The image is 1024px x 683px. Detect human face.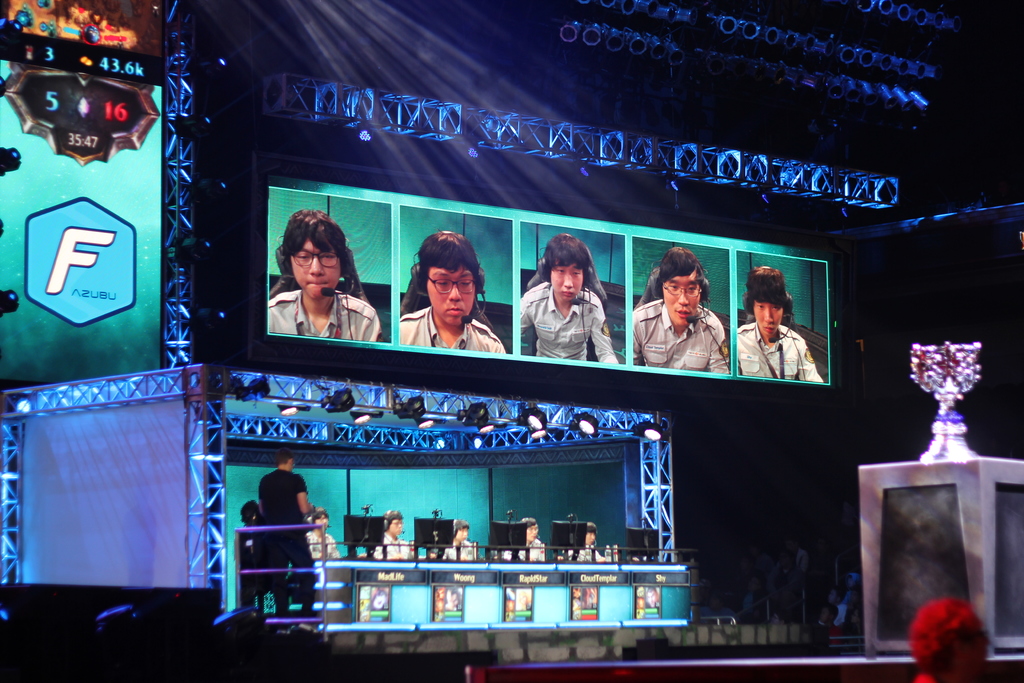
Detection: <region>286, 237, 341, 304</region>.
